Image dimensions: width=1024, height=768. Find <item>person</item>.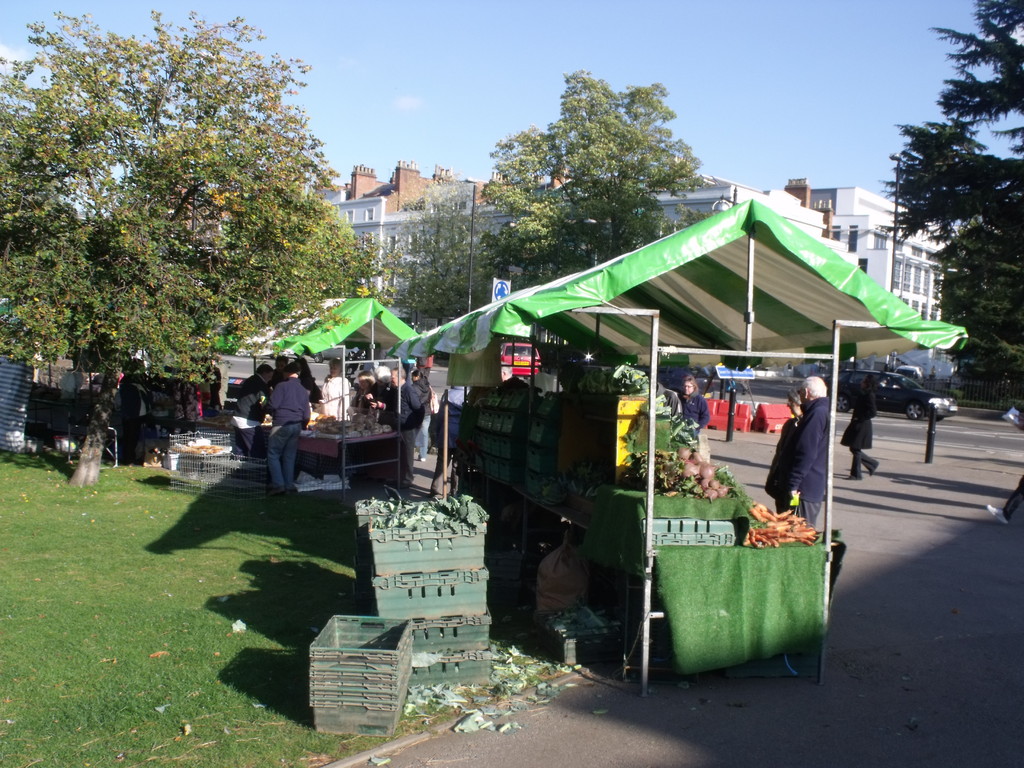
<region>292, 359, 317, 406</region>.
